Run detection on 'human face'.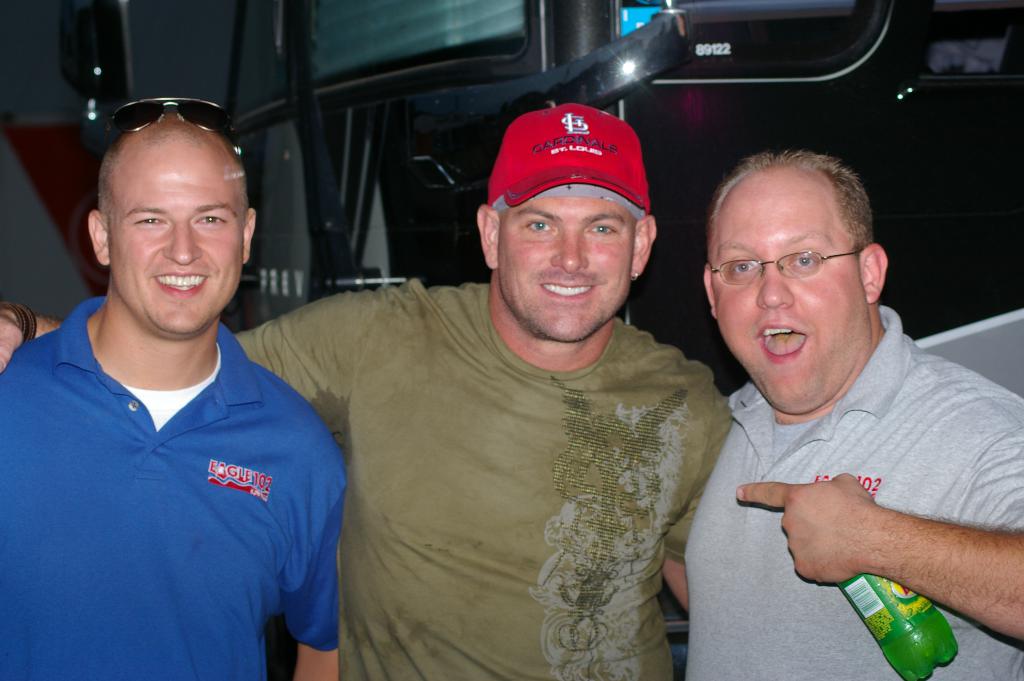
Result: l=496, t=199, r=636, b=342.
